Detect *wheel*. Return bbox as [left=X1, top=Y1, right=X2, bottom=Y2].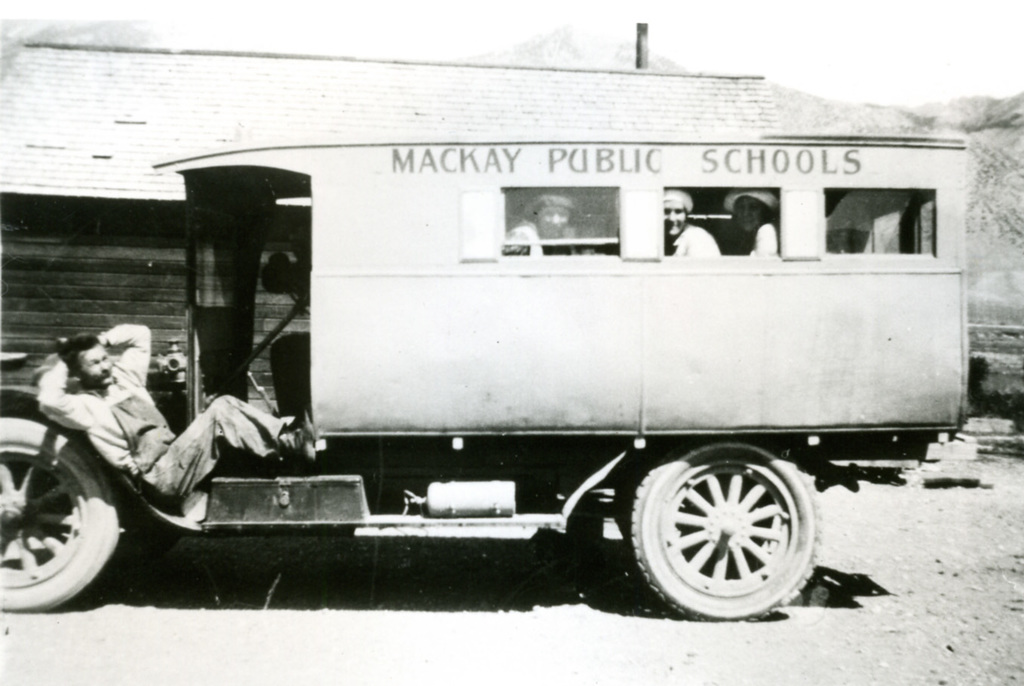
[left=628, top=451, right=817, bottom=611].
